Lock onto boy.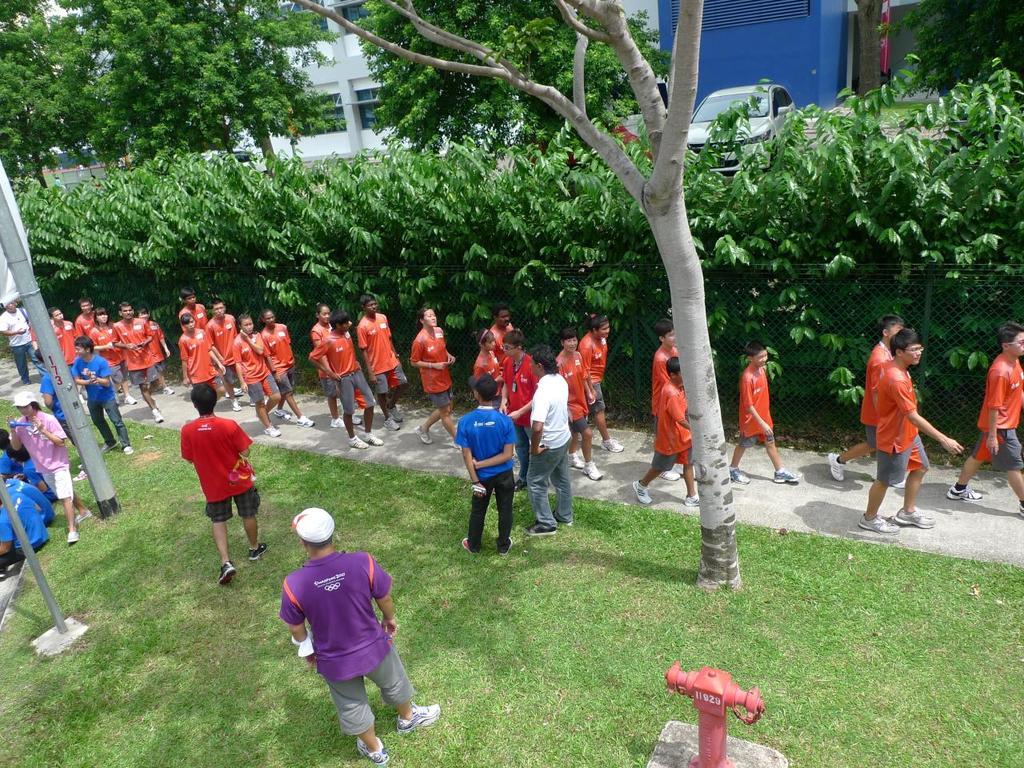
Locked: left=645, top=318, right=701, bottom=485.
